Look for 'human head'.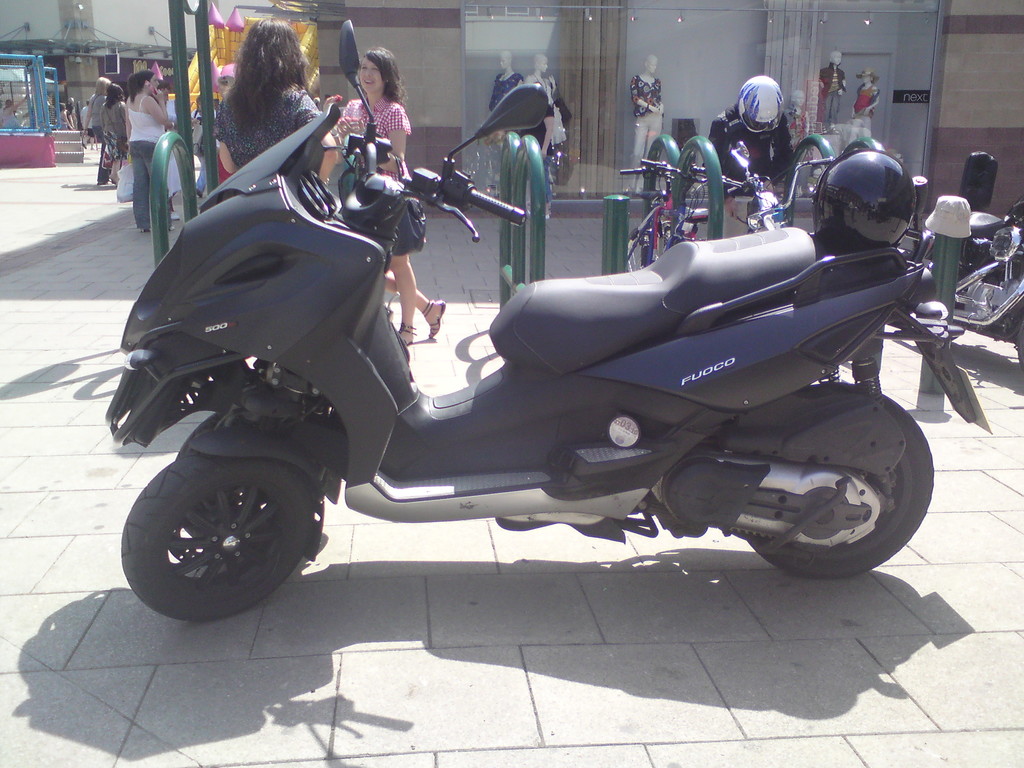
Found: x1=132, y1=67, x2=161, y2=99.
